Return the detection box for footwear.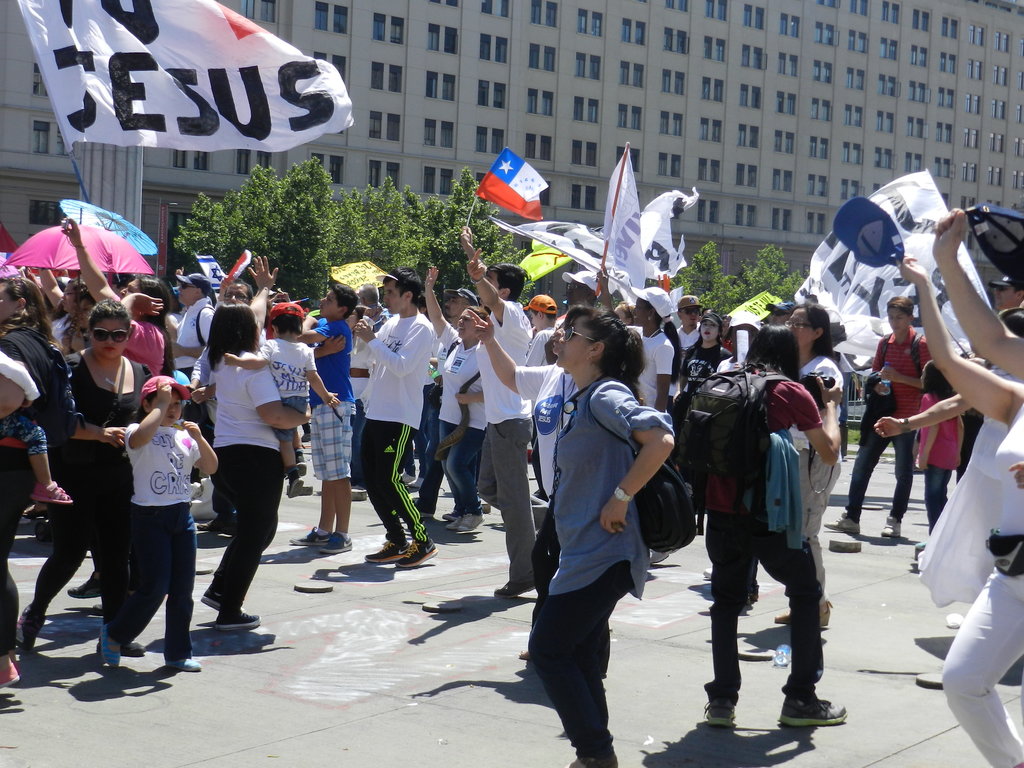
Rect(16, 605, 37, 660).
